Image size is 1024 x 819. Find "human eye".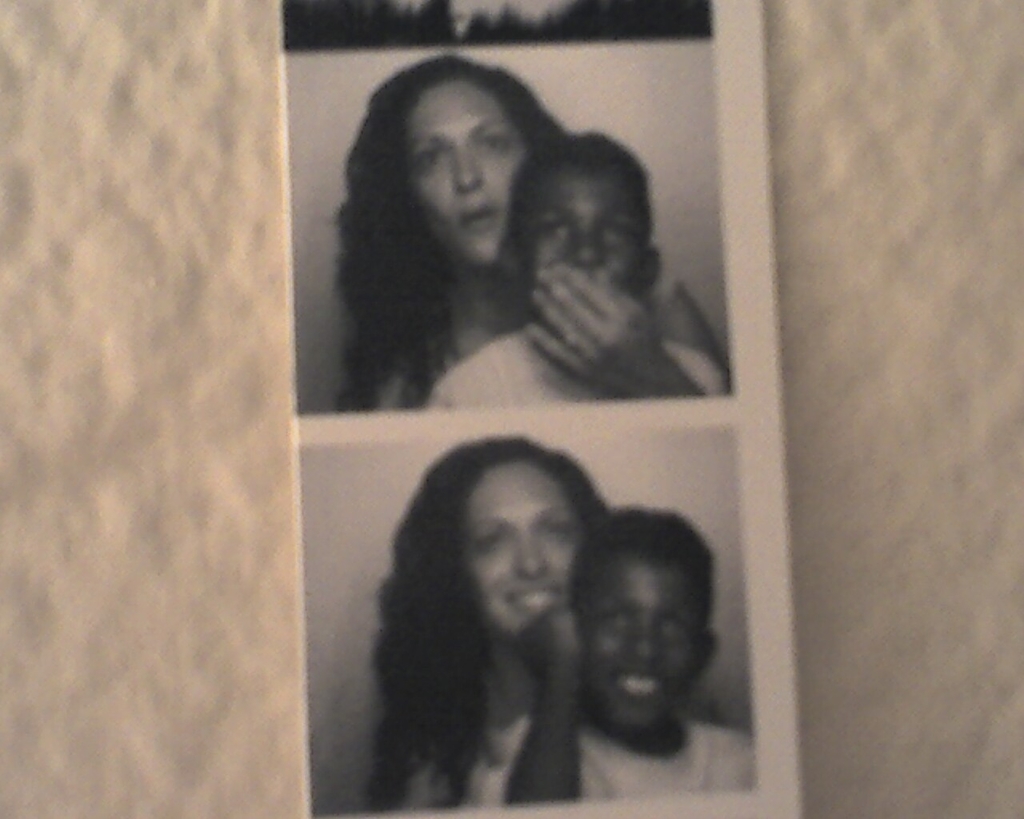
{"x1": 603, "y1": 608, "x2": 634, "y2": 633}.
